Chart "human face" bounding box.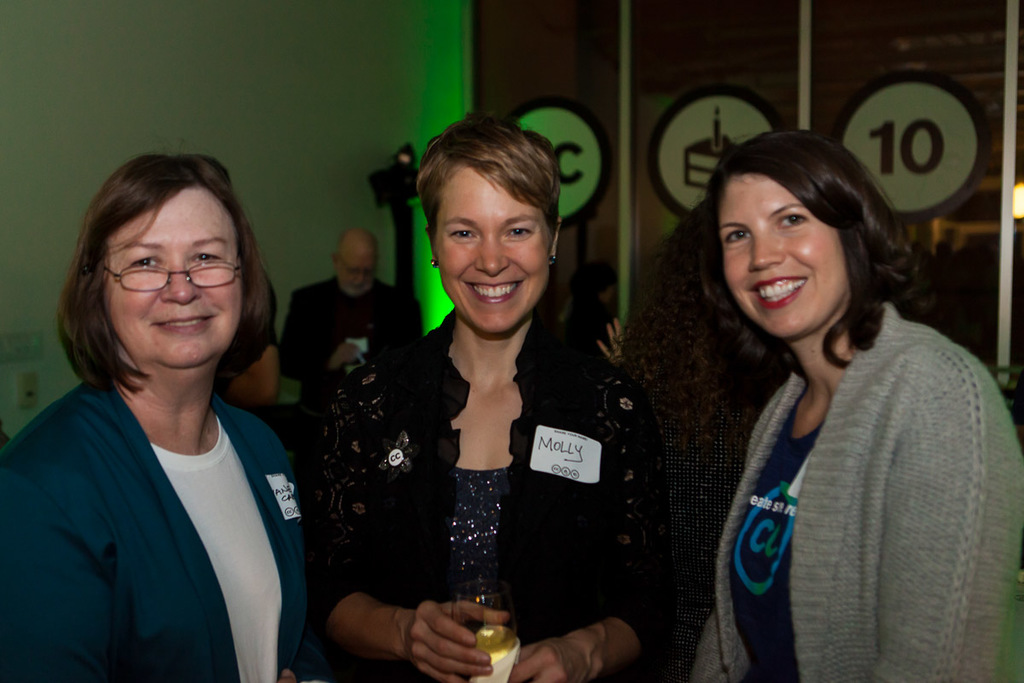
Charted: {"x1": 428, "y1": 161, "x2": 552, "y2": 336}.
